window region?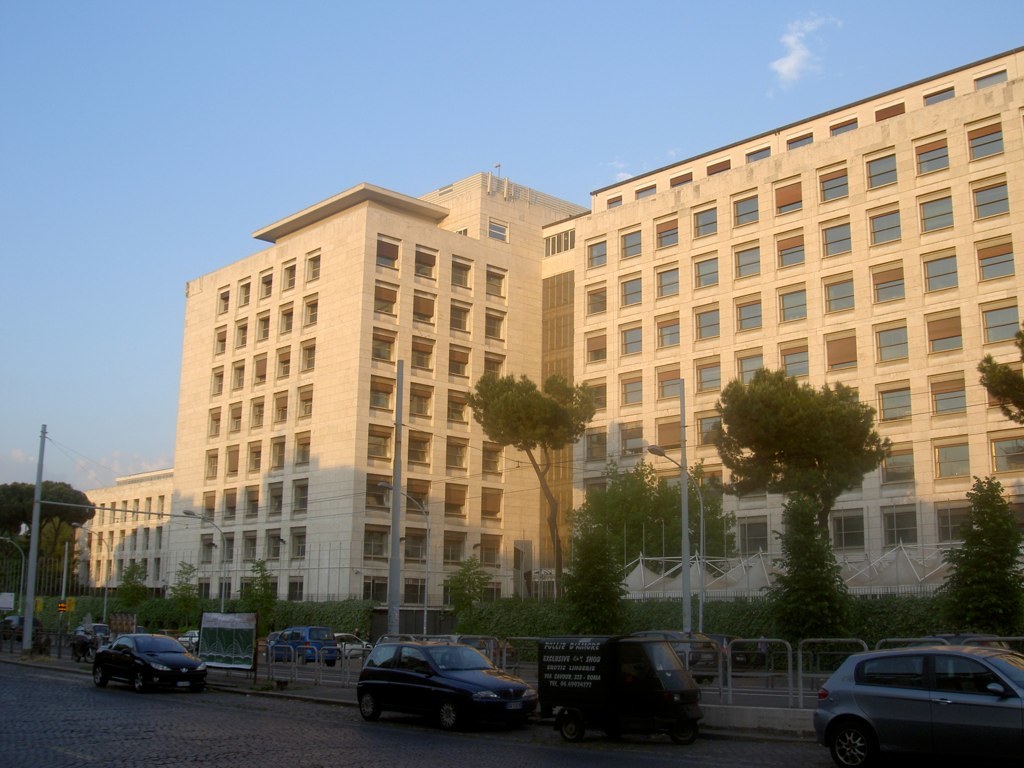
<region>227, 444, 237, 476</region>
